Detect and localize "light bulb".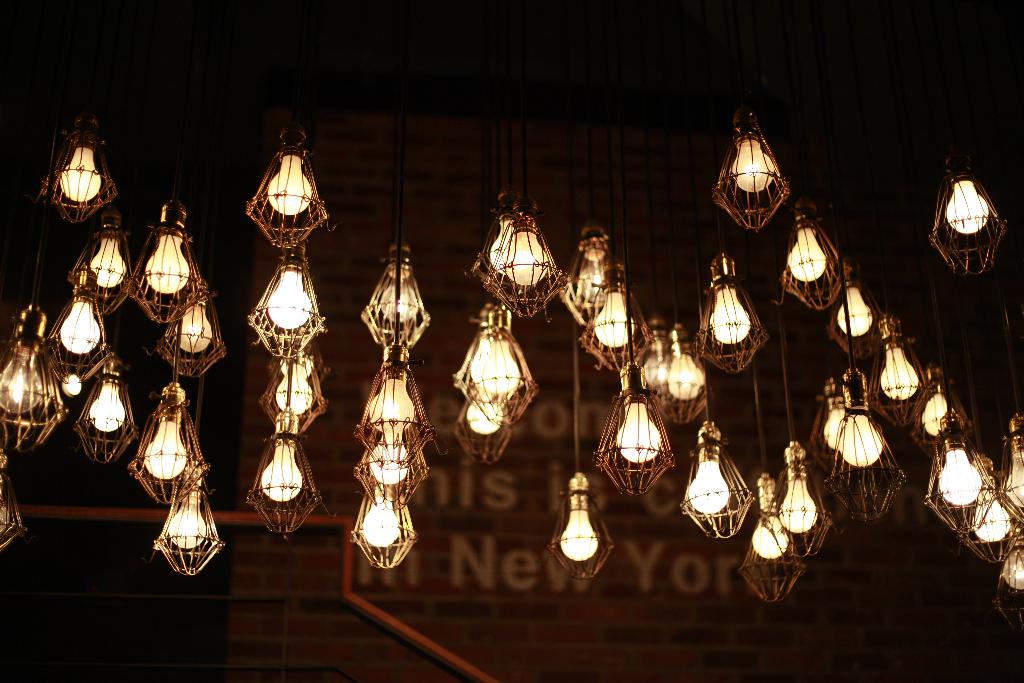
Localized at region(0, 467, 12, 536).
